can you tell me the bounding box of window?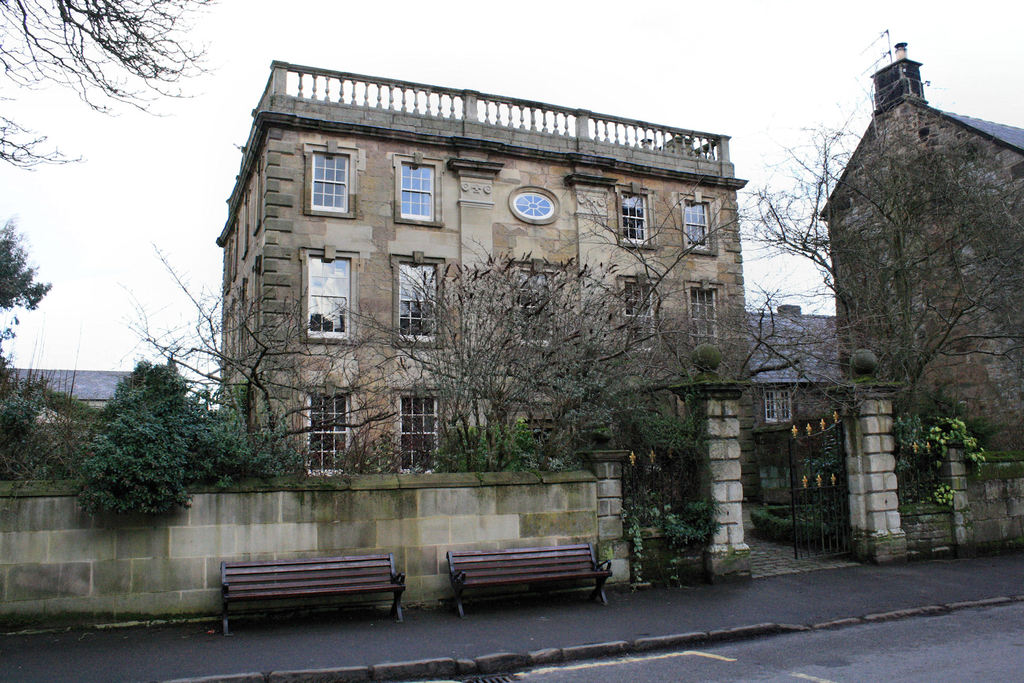
rect(692, 287, 721, 350).
